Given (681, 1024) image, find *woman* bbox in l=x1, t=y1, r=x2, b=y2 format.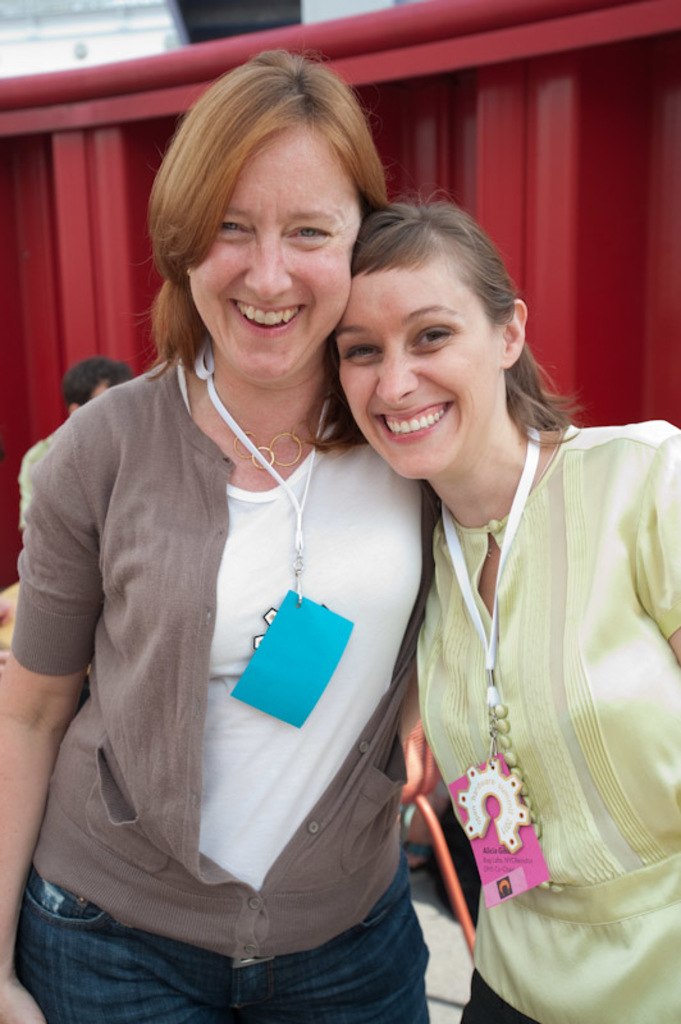
l=0, t=45, r=457, b=1023.
